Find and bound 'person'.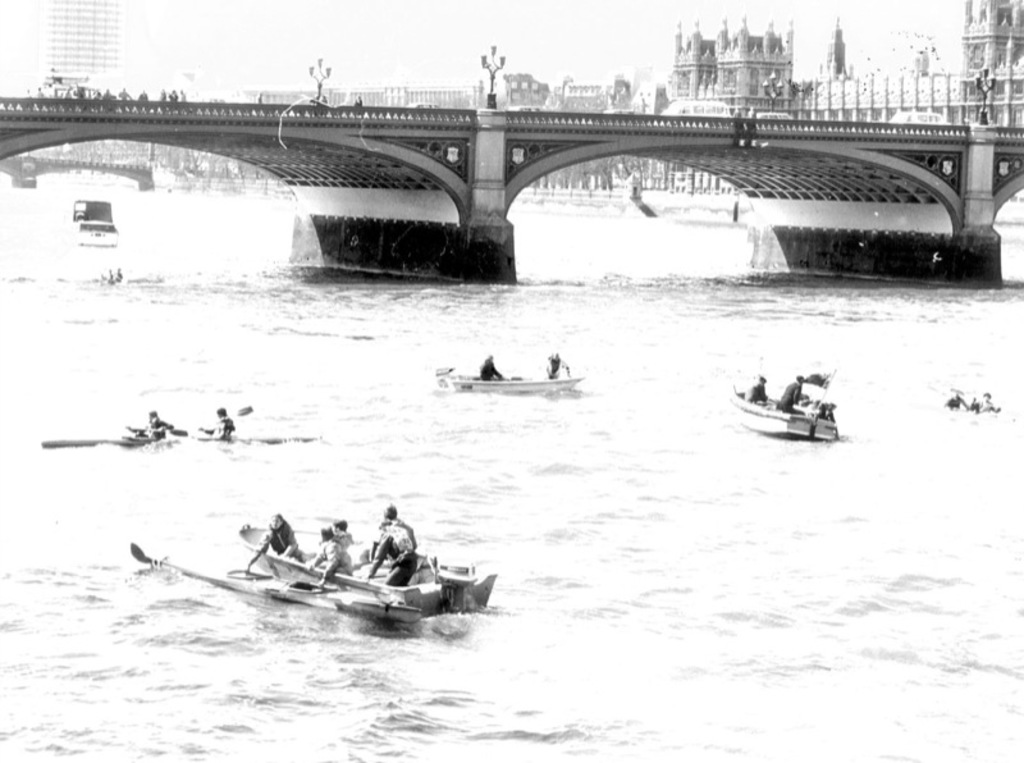
Bound: select_region(364, 498, 410, 579).
